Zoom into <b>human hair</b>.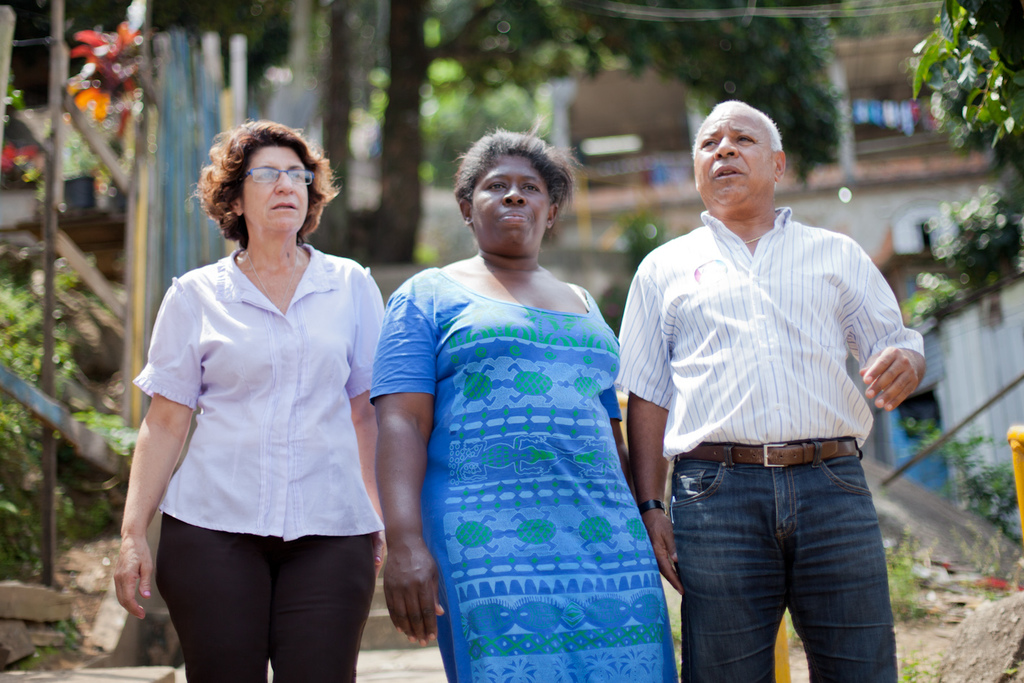
Zoom target: <box>693,99,783,157</box>.
